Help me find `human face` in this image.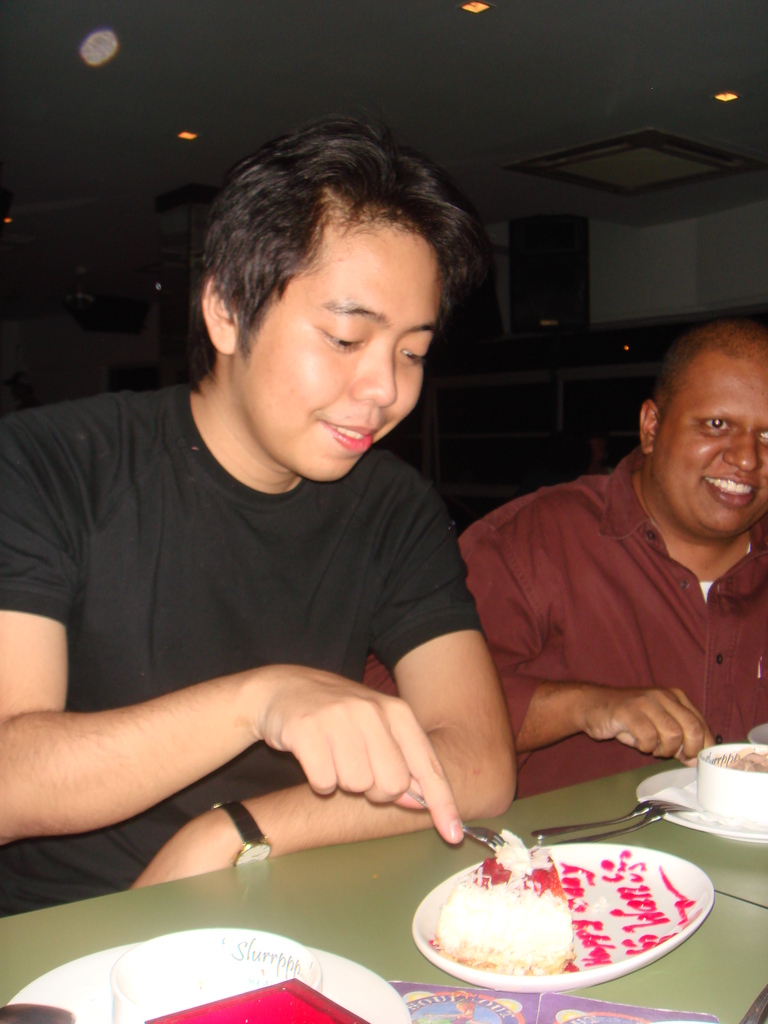
Found it: [left=654, top=347, right=767, bottom=540].
